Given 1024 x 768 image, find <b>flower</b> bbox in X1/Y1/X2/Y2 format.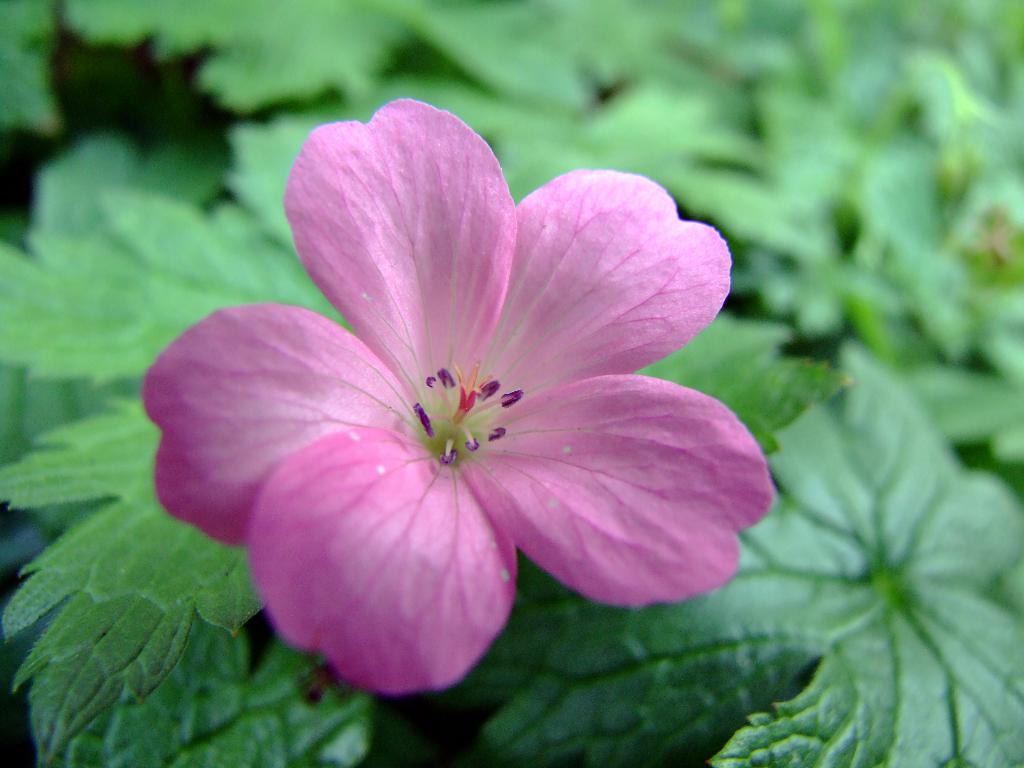
124/116/755/713.
